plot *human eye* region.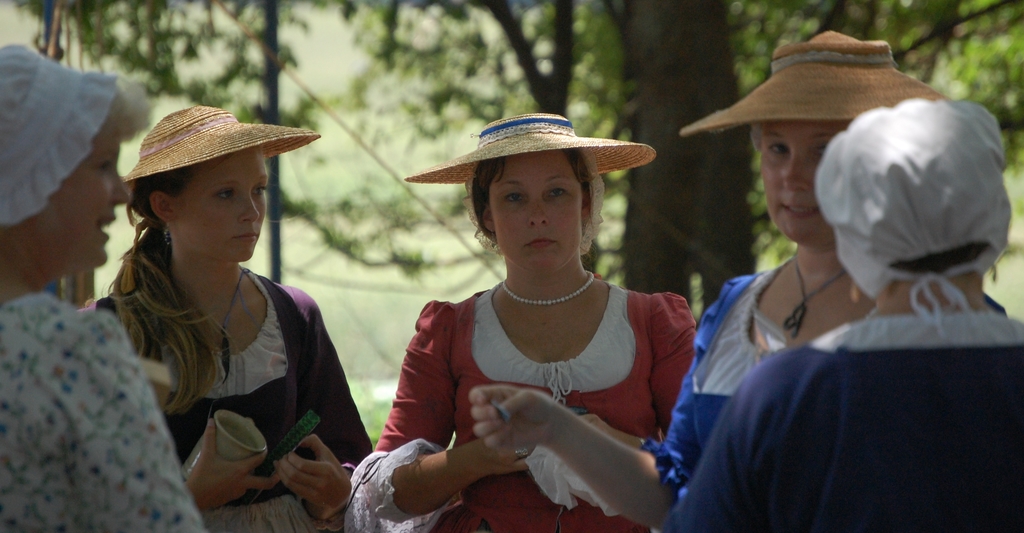
Plotted at [548, 185, 570, 201].
